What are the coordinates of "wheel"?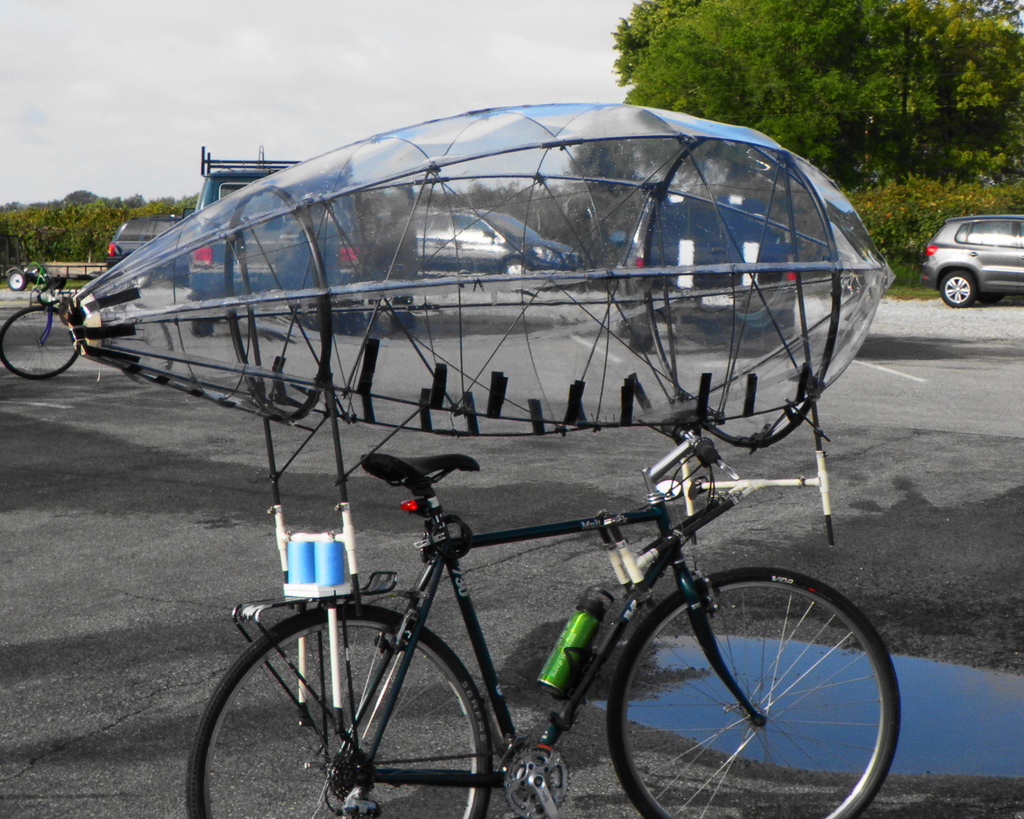
select_region(764, 316, 795, 358).
